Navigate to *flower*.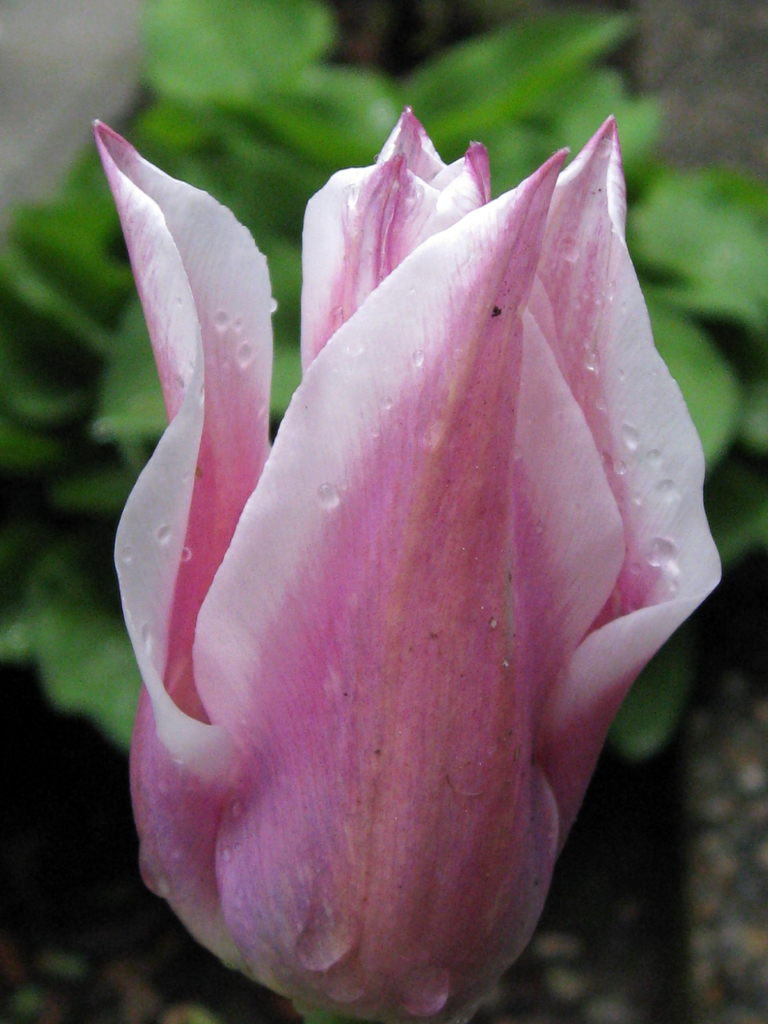
Navigation target: bbox=[66, 92, 744, 1023].
